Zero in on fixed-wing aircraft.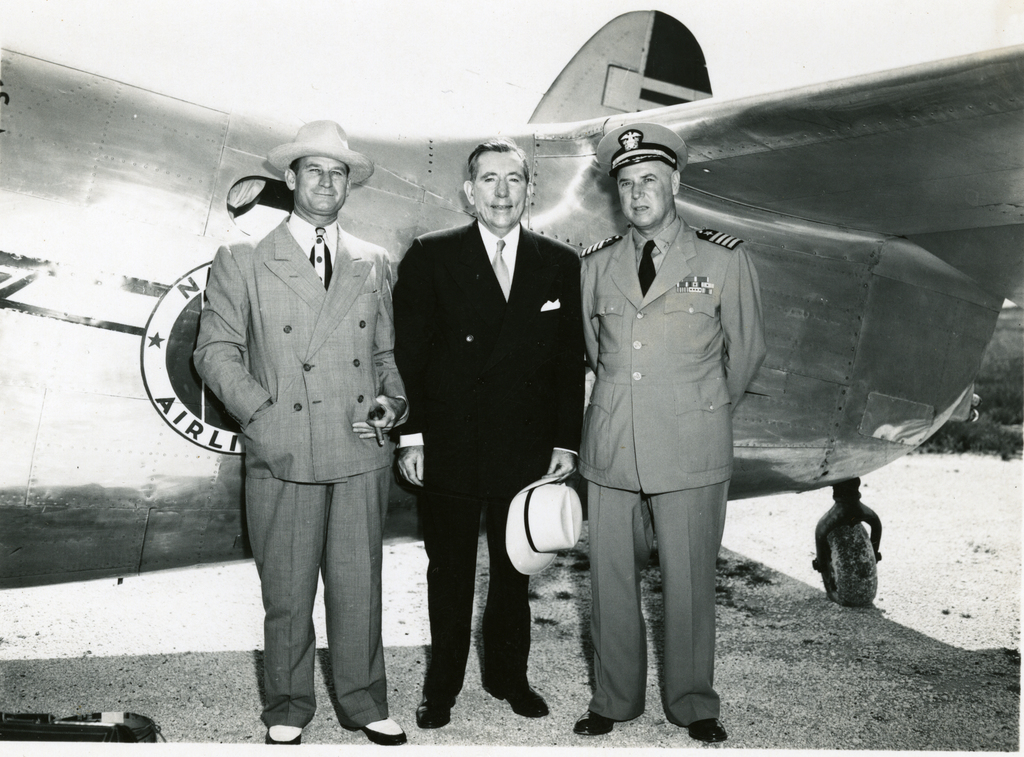
Zeroed in: left=0, top=7, right=1023, bottom=610.
